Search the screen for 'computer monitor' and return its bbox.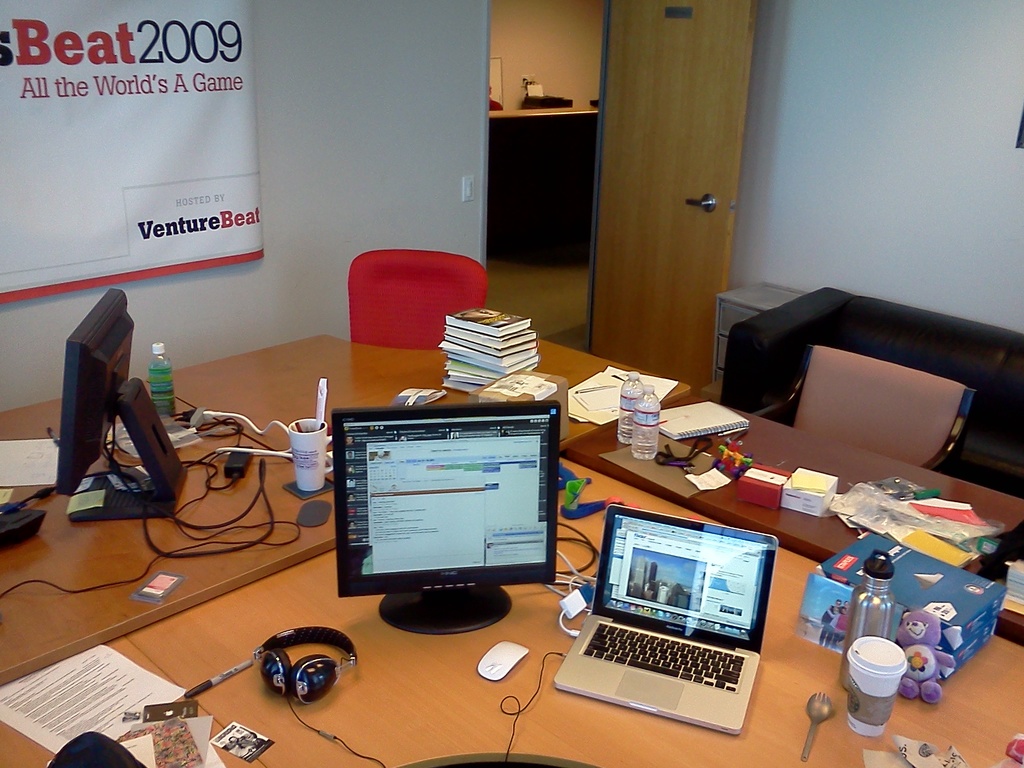
Found: [322, 414, 563, 627].
